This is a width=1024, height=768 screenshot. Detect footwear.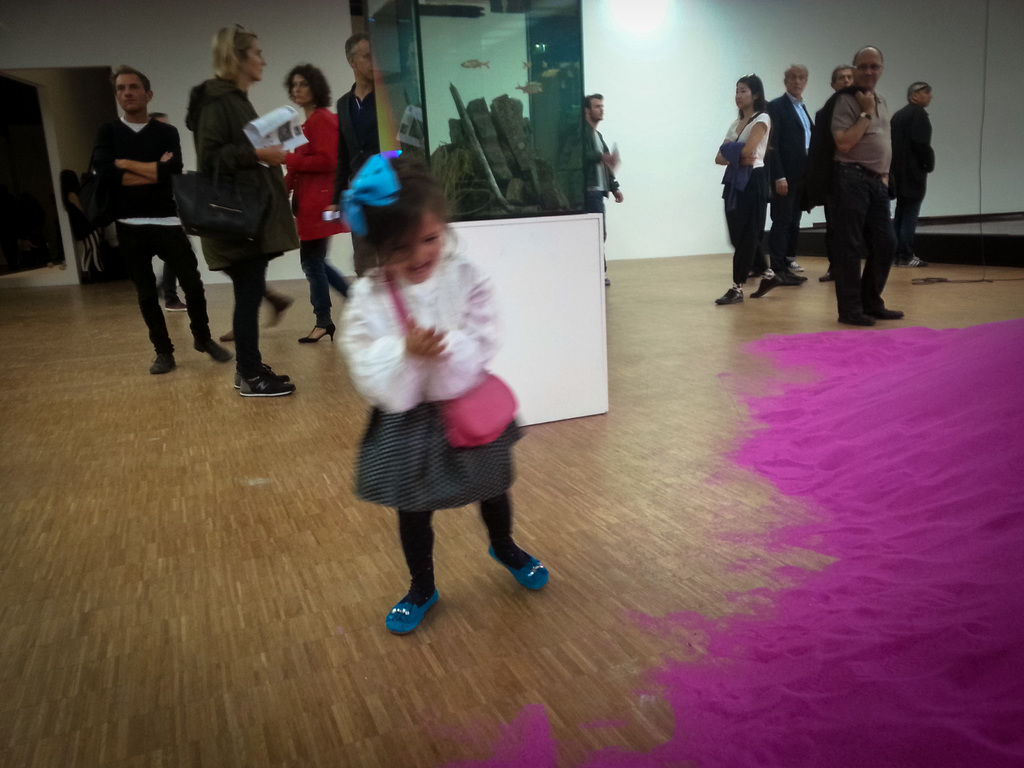
[left=385, top=587, right=438, bottom=632].
